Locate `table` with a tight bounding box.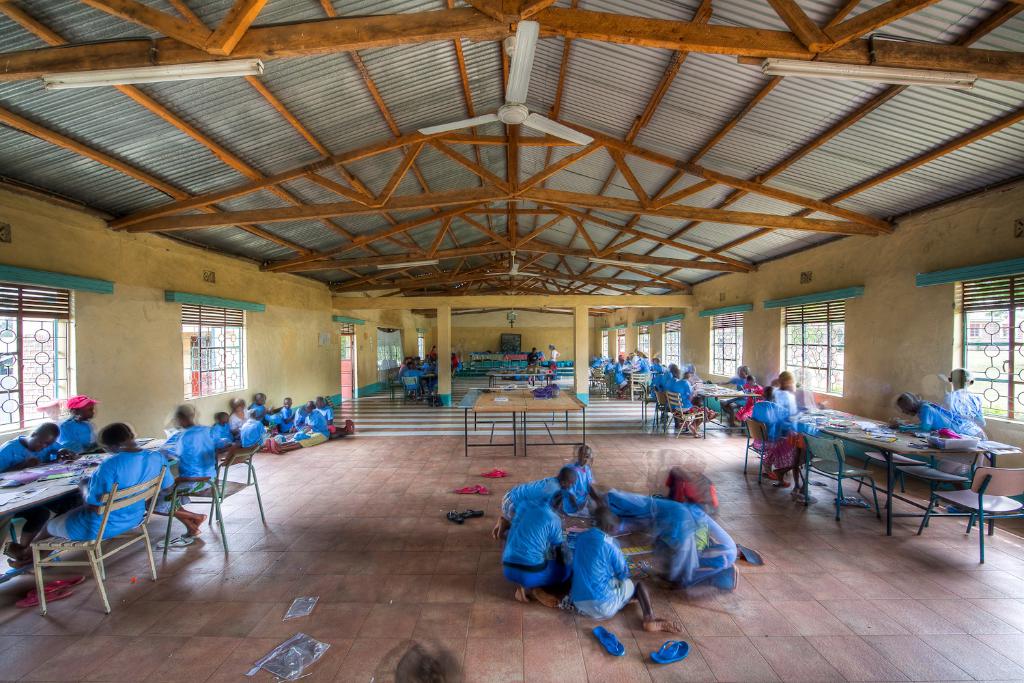
(130, 430, 187, 469).
